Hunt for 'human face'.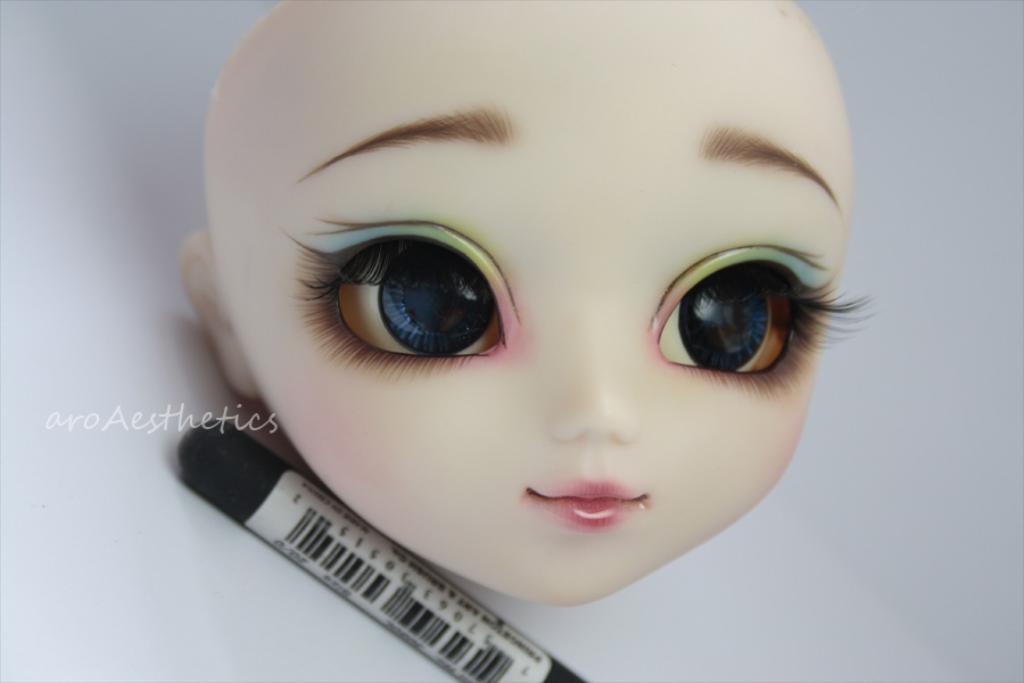
Hunted down at bbox(207, 0, 875, 615).
